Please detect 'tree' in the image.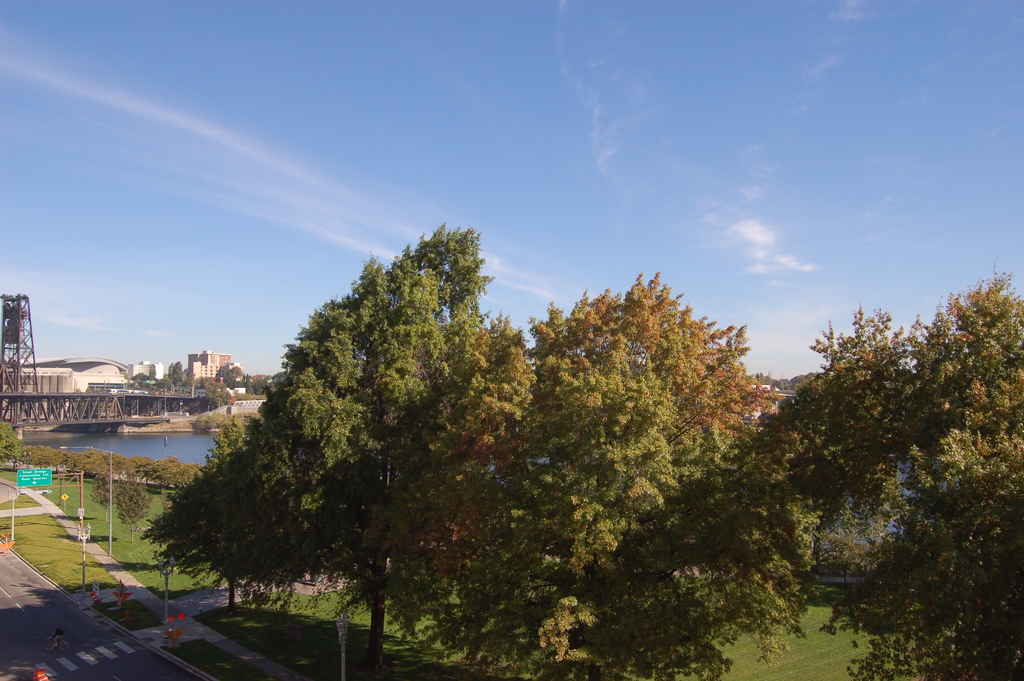
crop(374, 265, 795, 680).
